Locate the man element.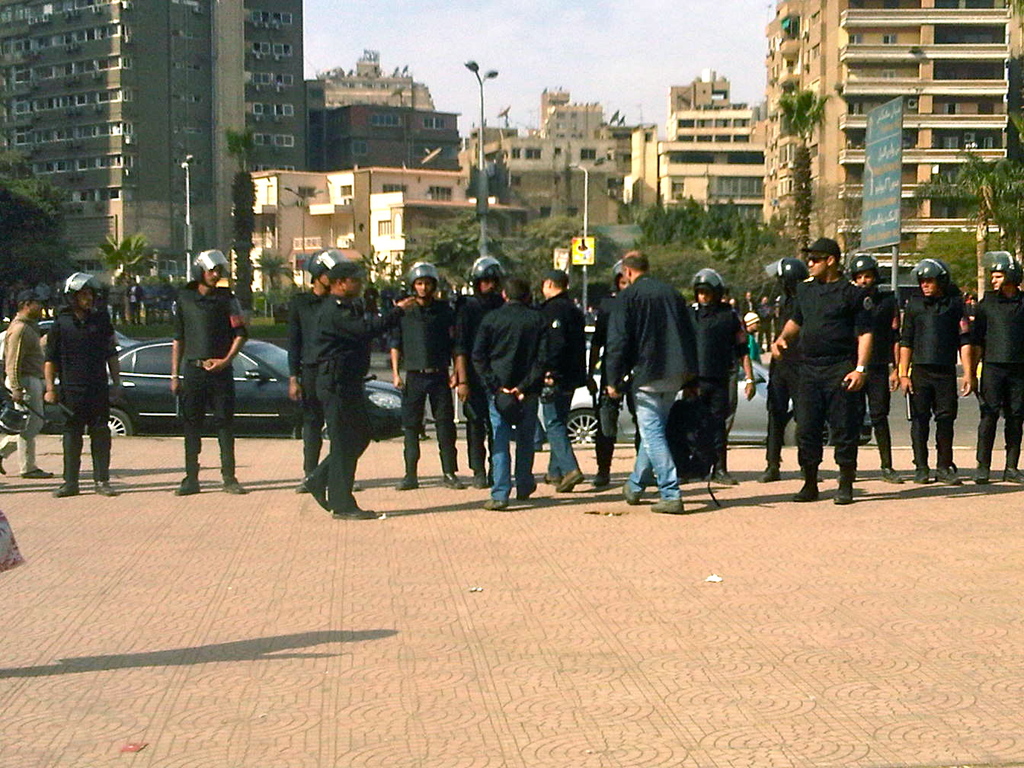
Element bbox: (x1=384, y1=258, x2=465, y2=488).
